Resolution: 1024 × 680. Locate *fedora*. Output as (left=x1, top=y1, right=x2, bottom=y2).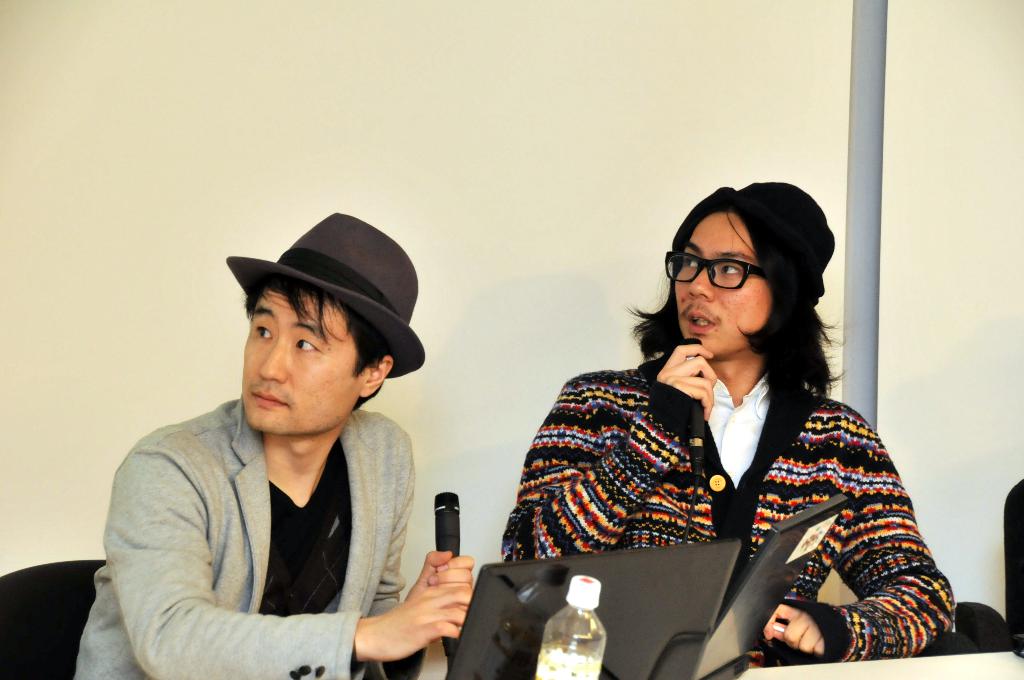
(left=227, top=204, right=428, bottom=380).
